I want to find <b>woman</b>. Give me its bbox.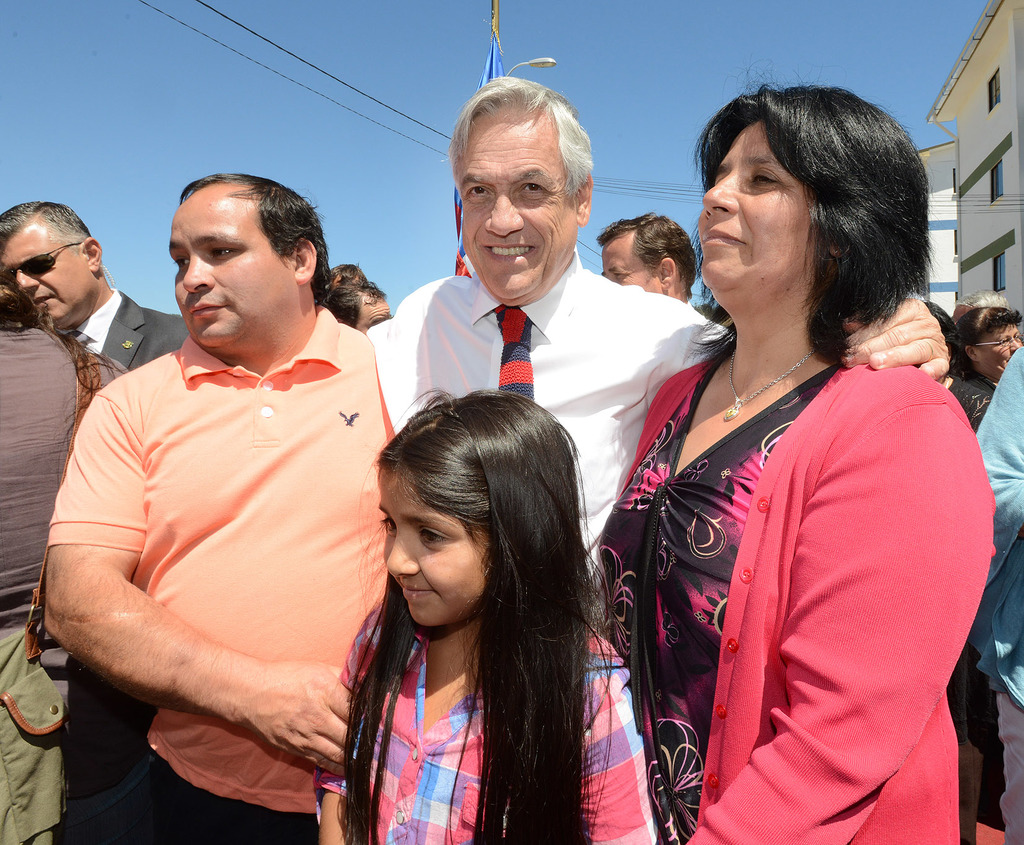
[left=951, top=303, right=1023, bottom=405].
